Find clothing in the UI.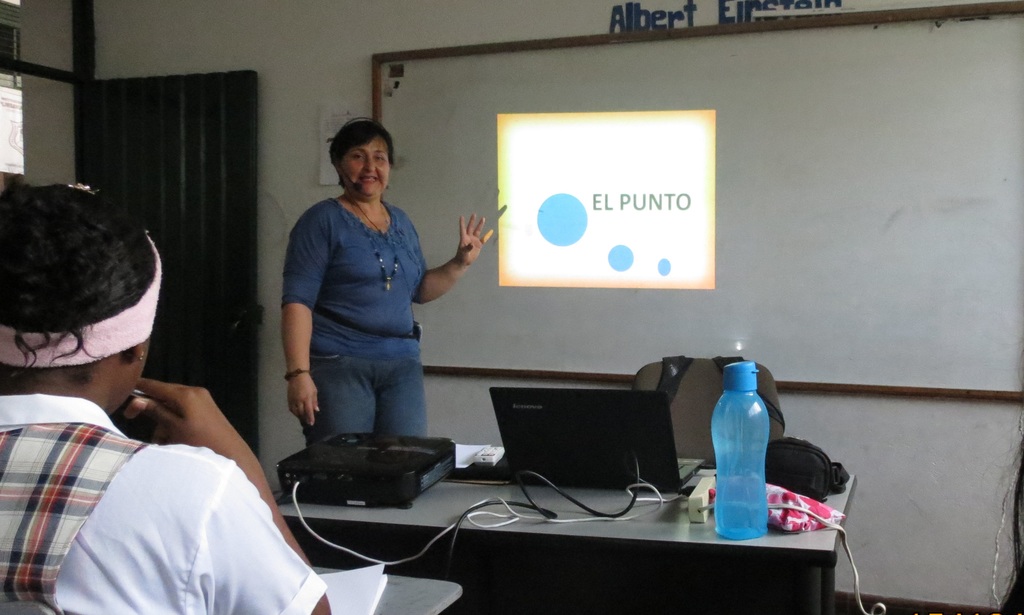
UI element at [281,195,449,445].
